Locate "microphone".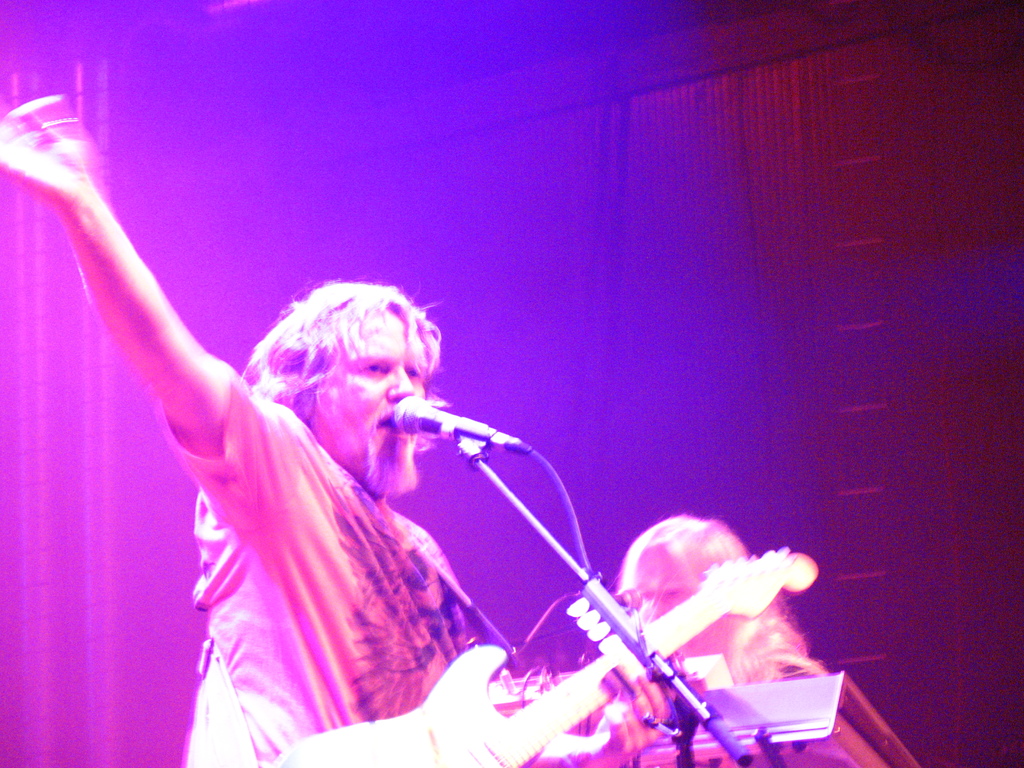
Bounding box: x1=392 y1=397 x2=535 y2=458.
